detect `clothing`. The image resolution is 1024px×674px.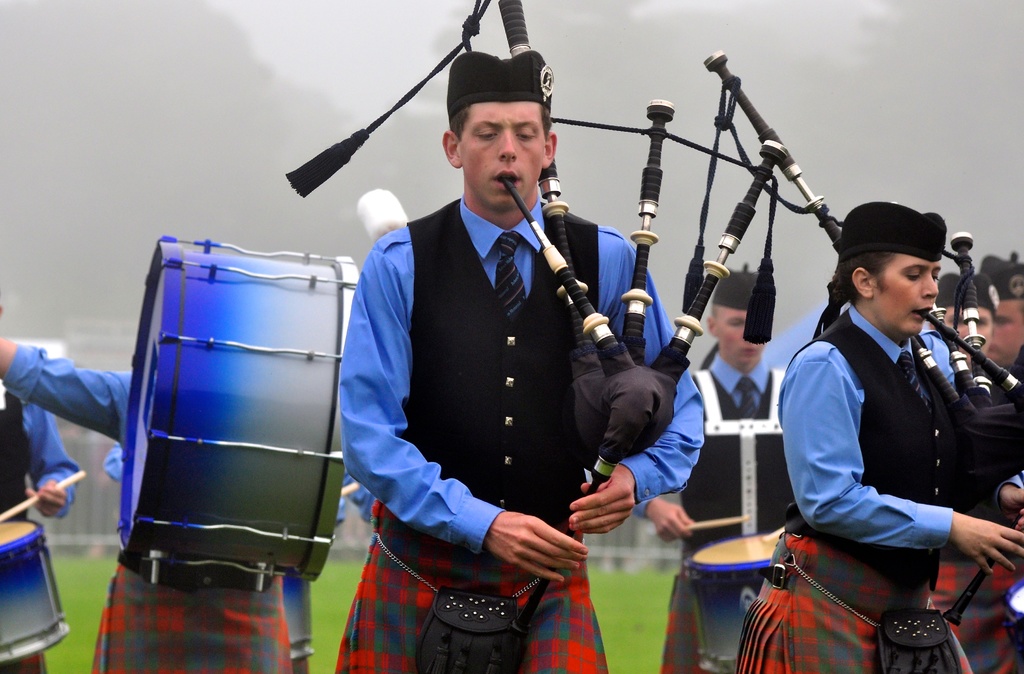
select_region(932, 555, 1023, 673).
